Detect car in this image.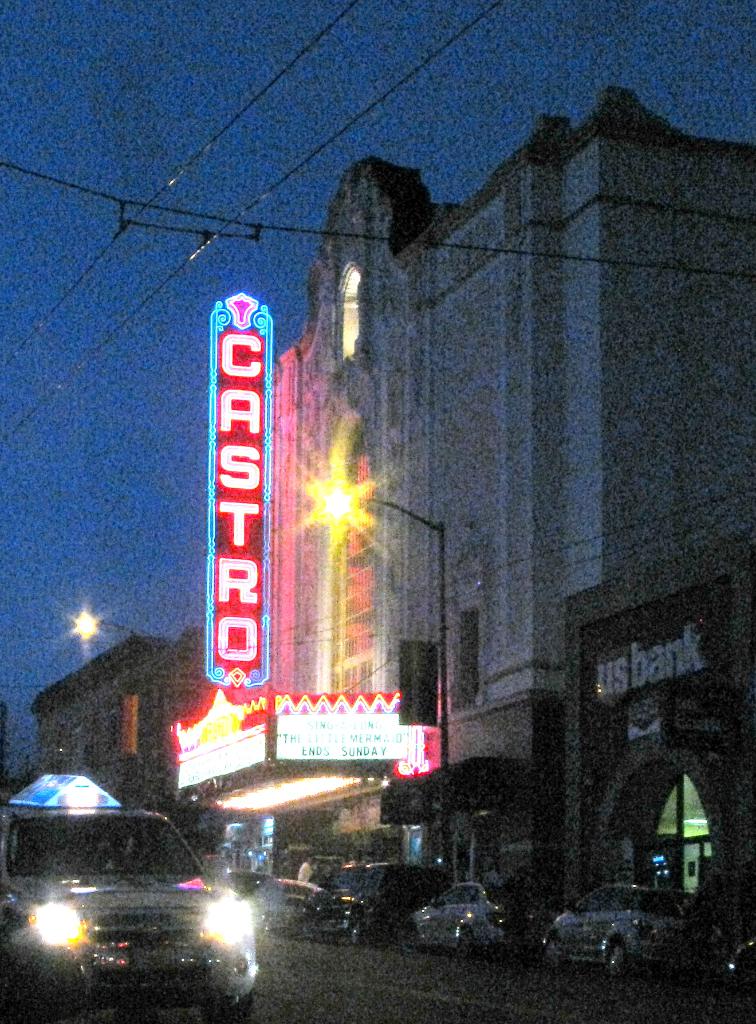
Detection: (244,876,318,930).
